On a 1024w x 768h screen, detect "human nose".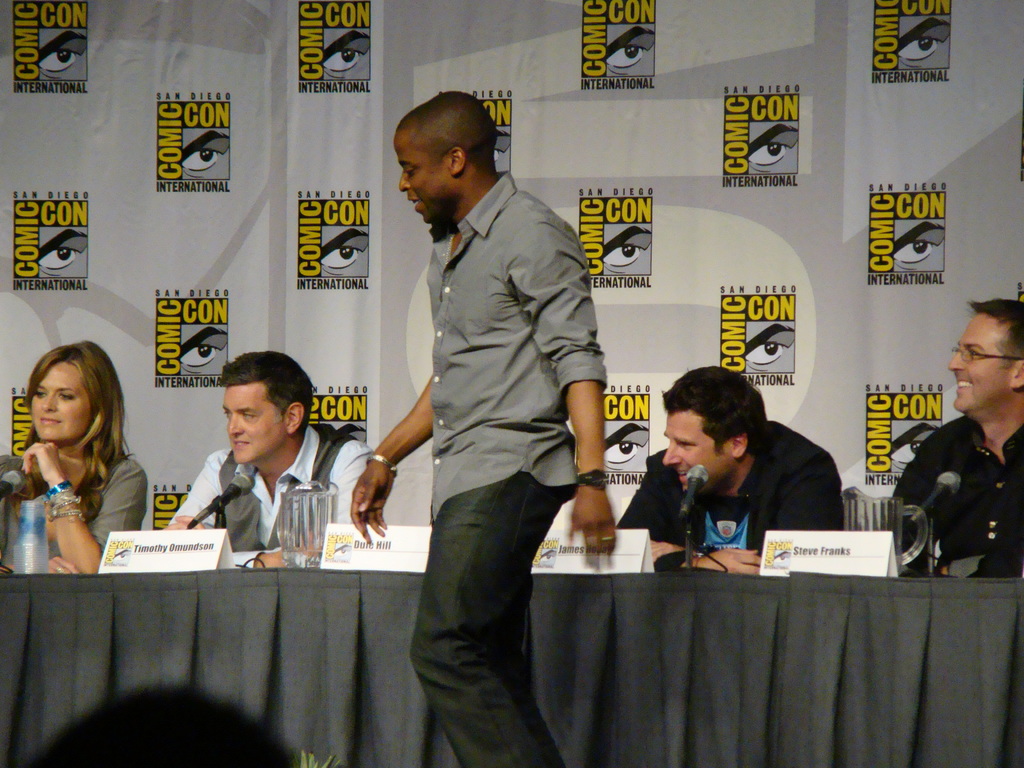
[227,415,241,435].
